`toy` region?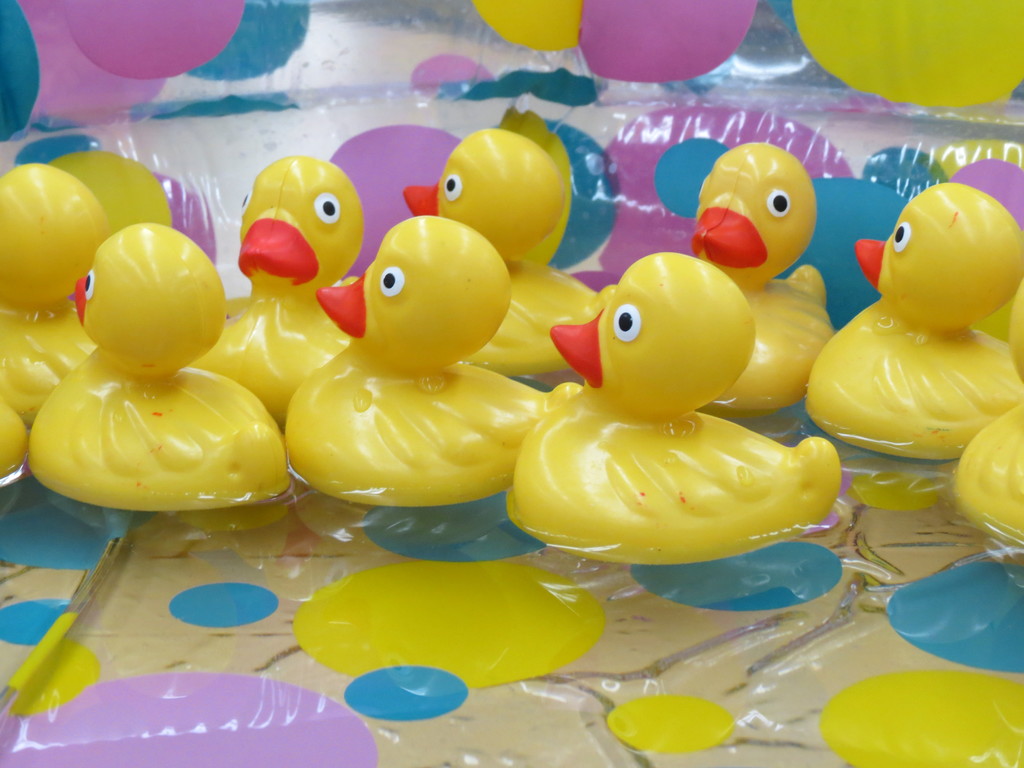
506/250/852/565
